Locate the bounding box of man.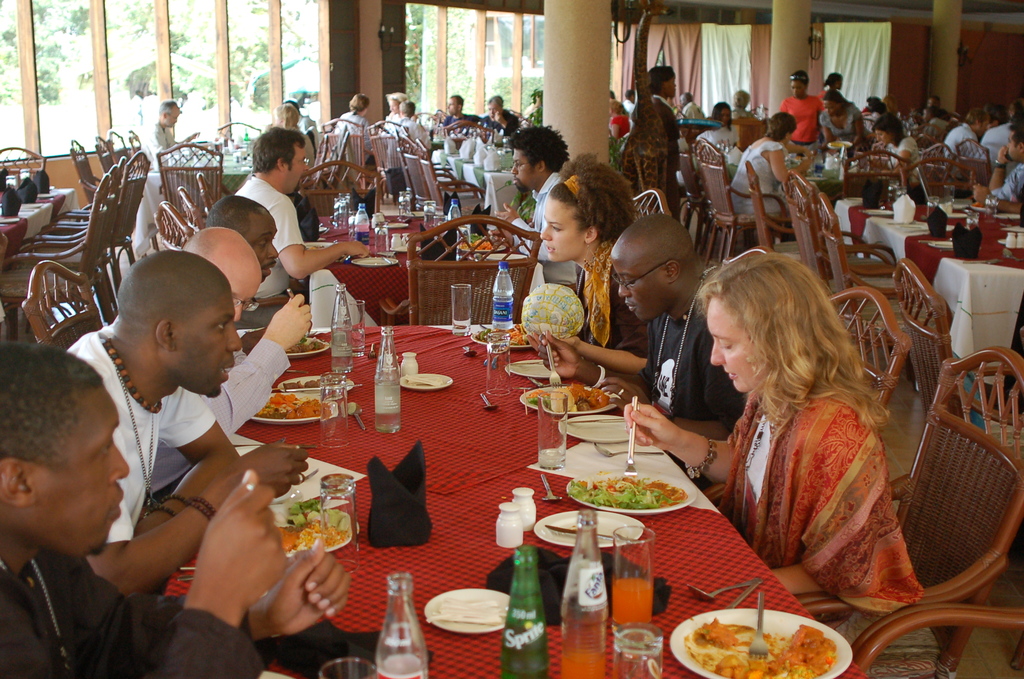
Bounding box: [left=55, top=248, right=307, bottom=590].
